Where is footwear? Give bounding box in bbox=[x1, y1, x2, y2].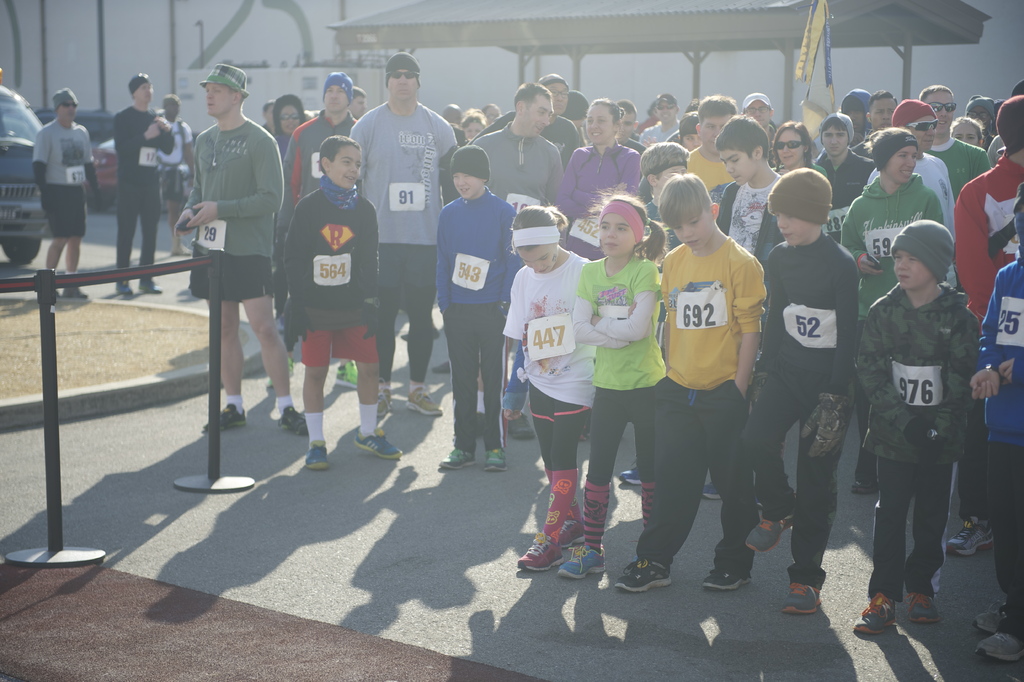
bbox=[66, 284, 87, 299].
